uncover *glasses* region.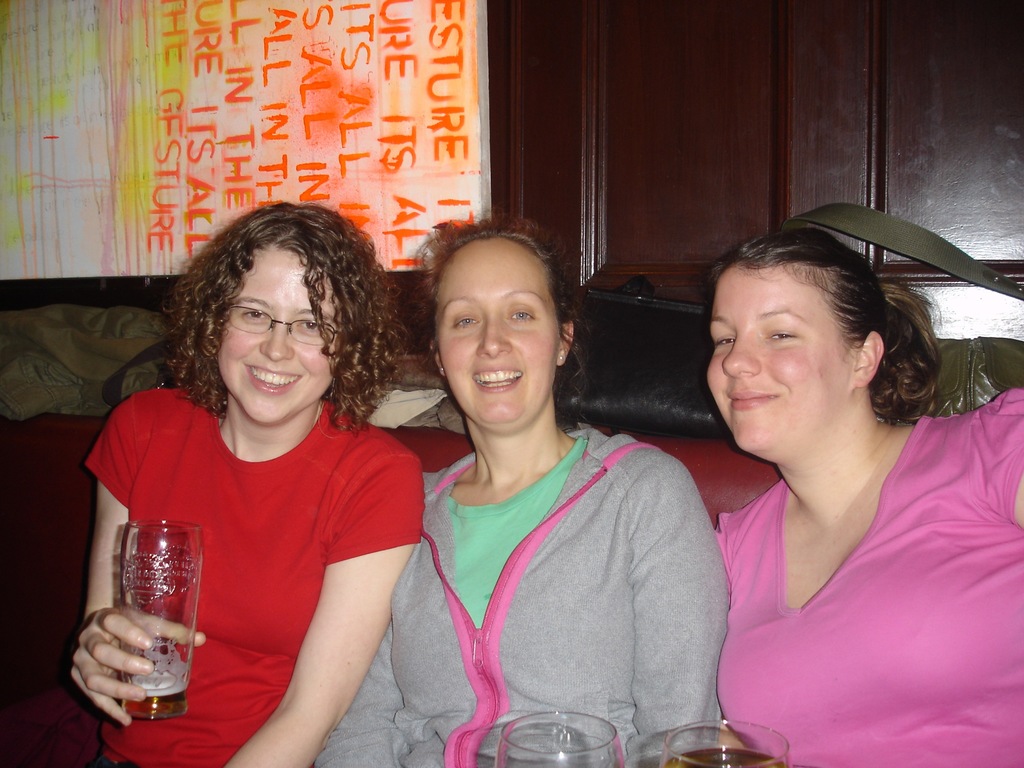
Uncovered: select_region(221, 302, 356, 356).
